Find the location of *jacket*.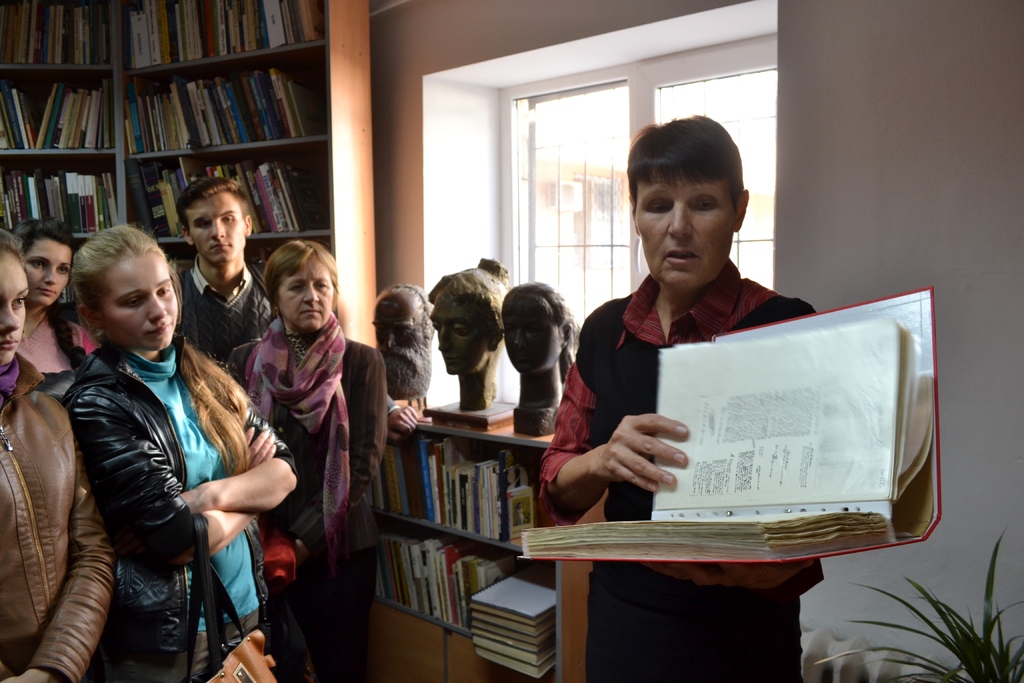
Location: box=[245, 317, 392, 682].
